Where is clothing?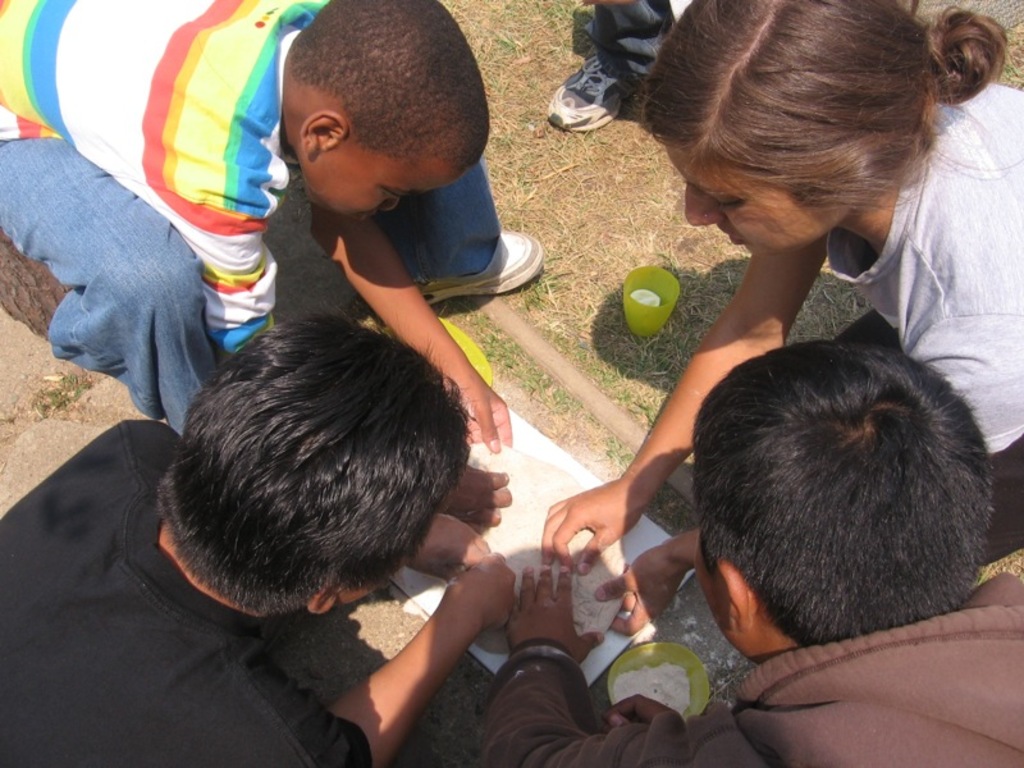
bbox=(462, 547, 1023, 767).
